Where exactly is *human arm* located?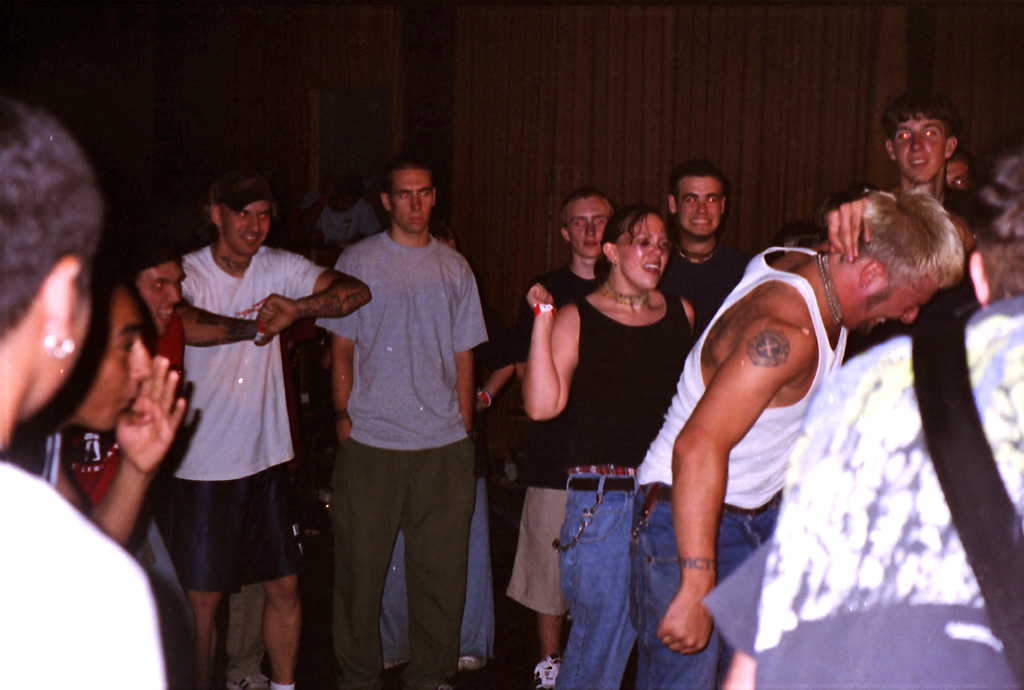
Its bounding box is l=314, t=251, r=360, b=441.
